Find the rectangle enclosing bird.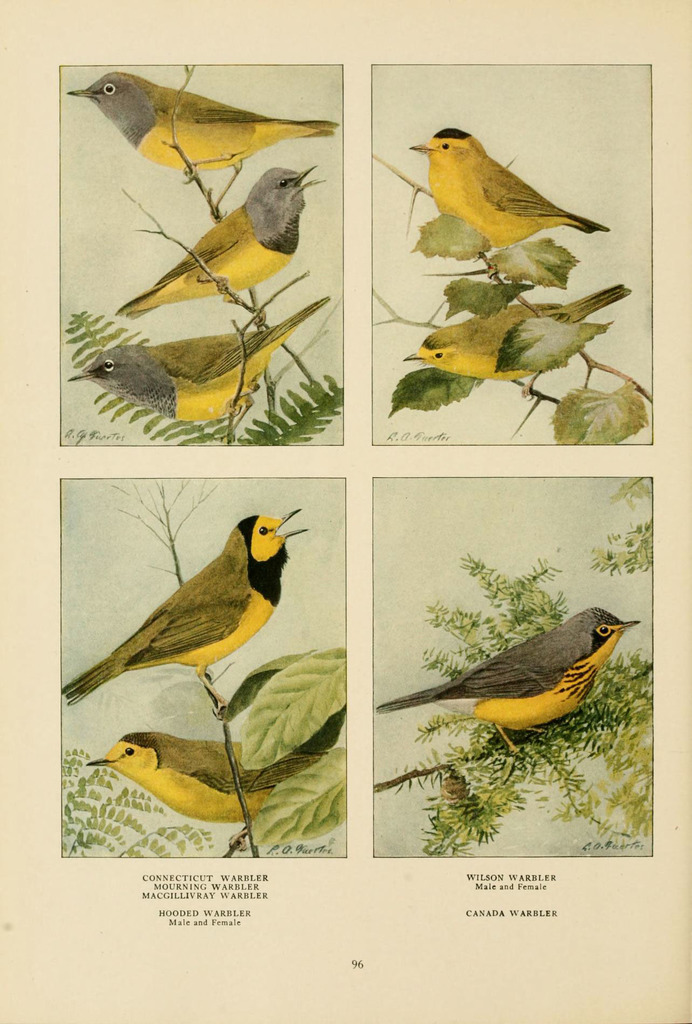
(x1=392, y1=284, x2=629, y2=401).
